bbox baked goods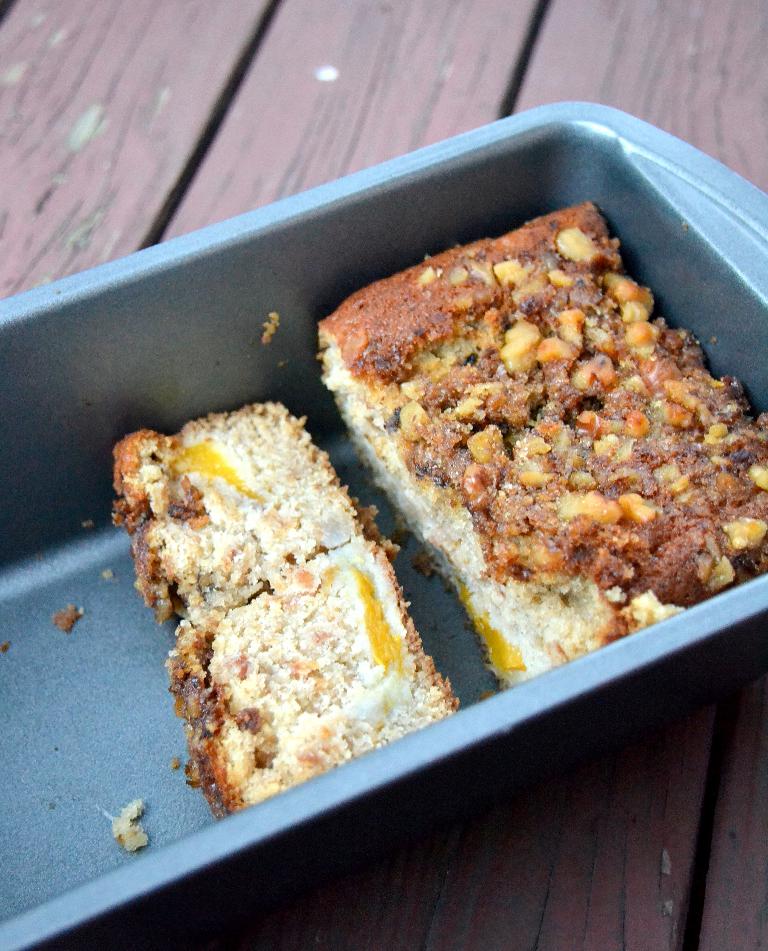
[316,199,767,685]
